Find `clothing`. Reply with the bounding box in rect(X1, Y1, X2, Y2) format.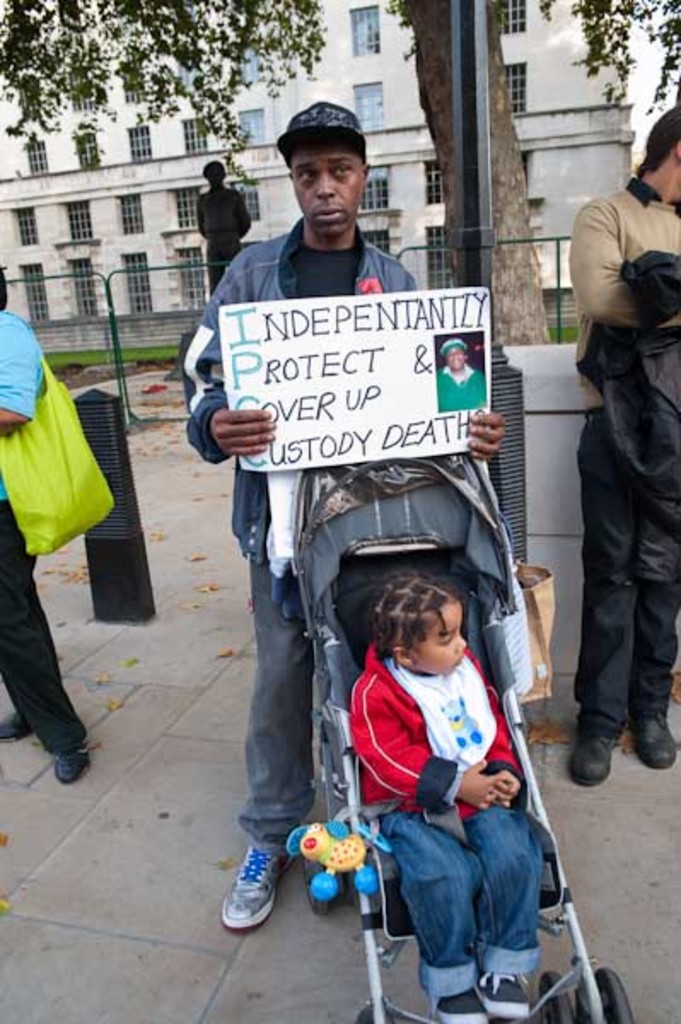
rect(0, 317, 97, 771).
